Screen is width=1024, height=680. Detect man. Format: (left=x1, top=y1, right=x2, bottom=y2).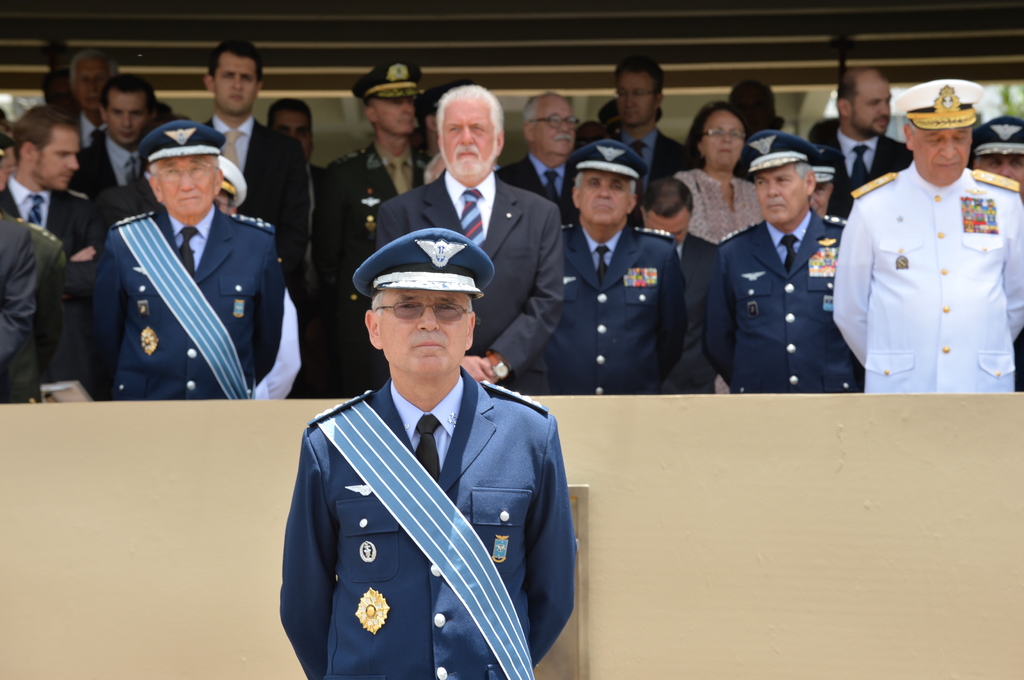
(left=829, top=60, right=913, bottom=216).
